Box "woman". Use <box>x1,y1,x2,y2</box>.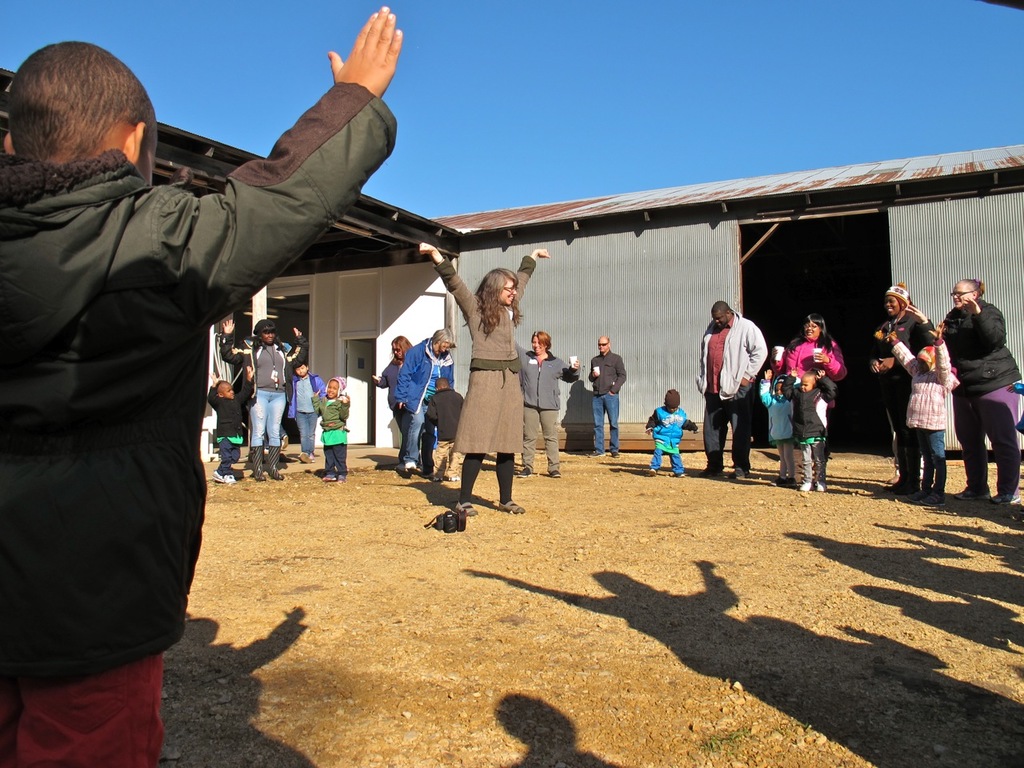
<box>772,310,844,385</box>.
